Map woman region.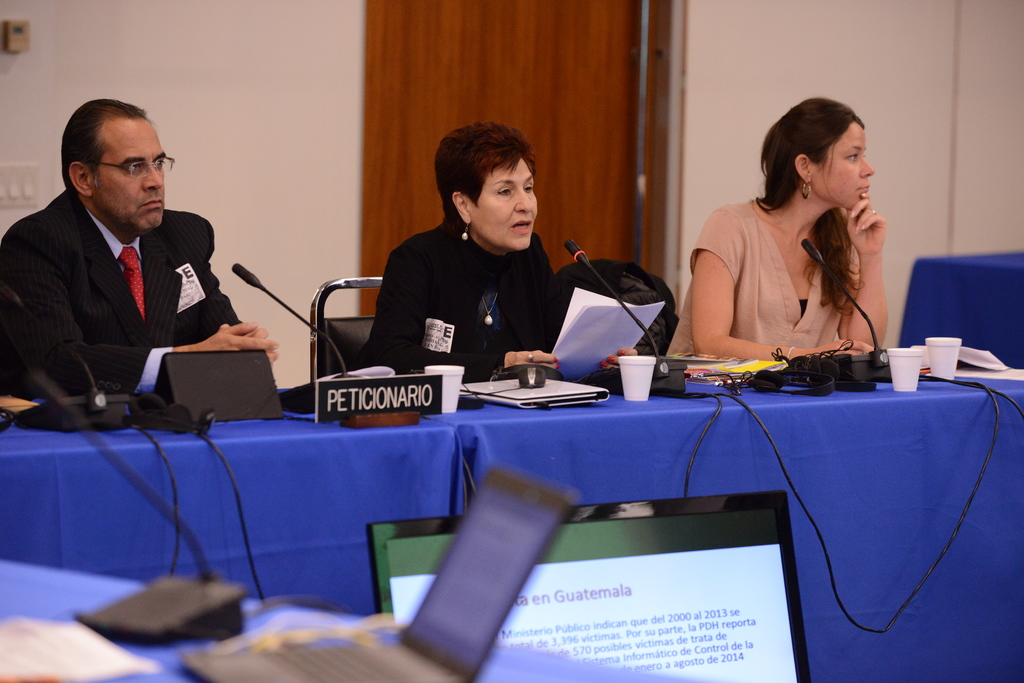
Mapped to bbox=[666, 98, 888, 362].
